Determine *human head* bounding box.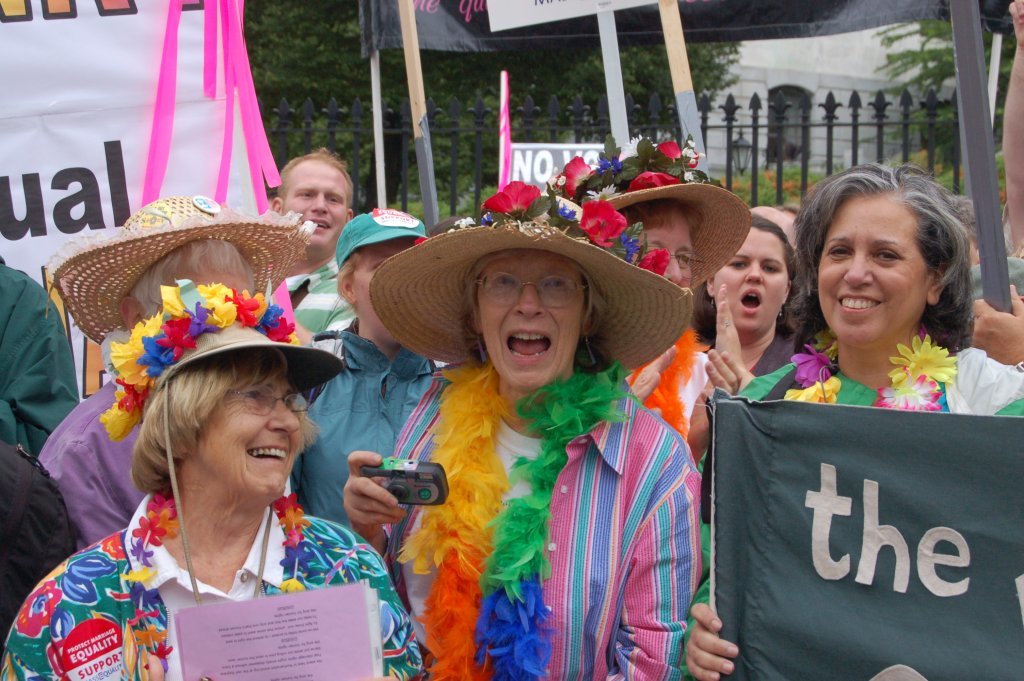
Determined: bbox(465, 250, 602, 392).
